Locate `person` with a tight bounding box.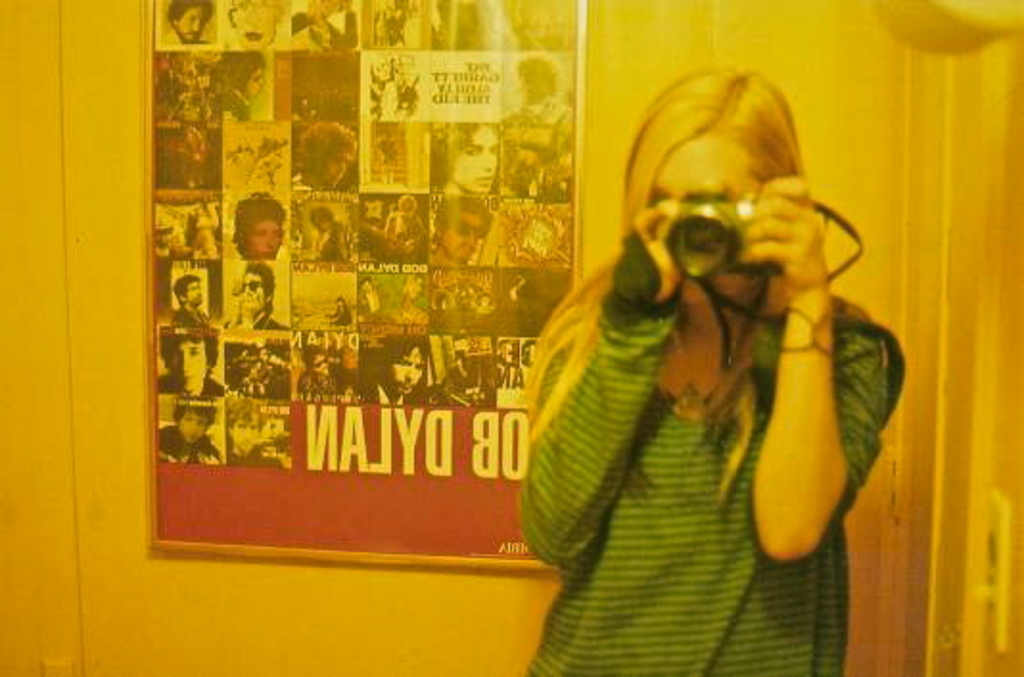
(left=159, top=0, right=217, bottom=44).
